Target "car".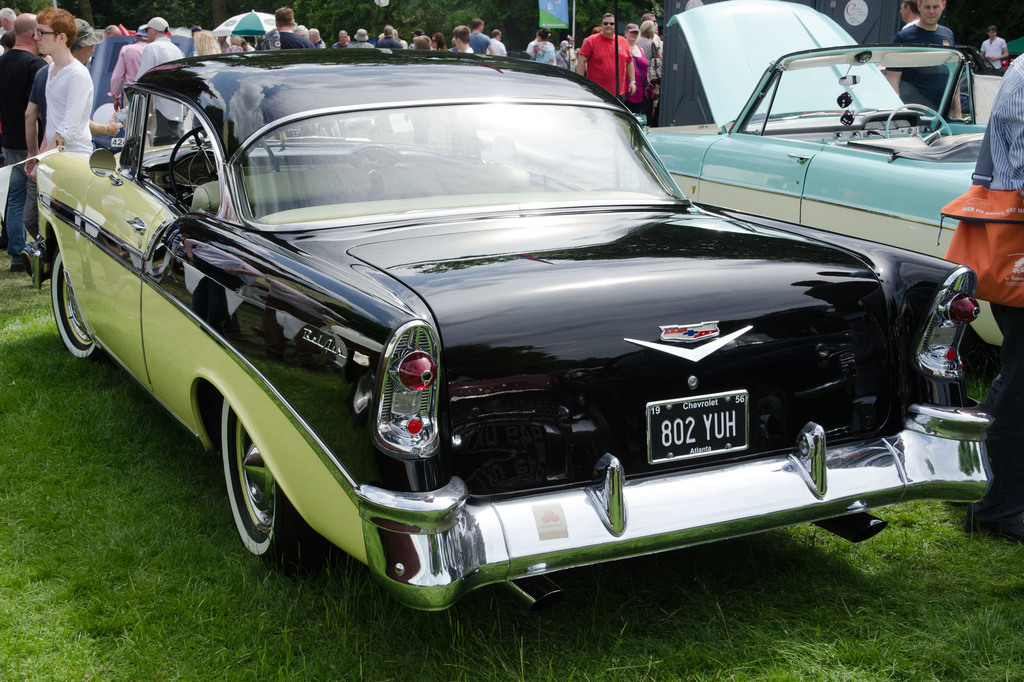
Target region: {"left": 29, "top": 48, "right": 995, "bottom": 615}.
